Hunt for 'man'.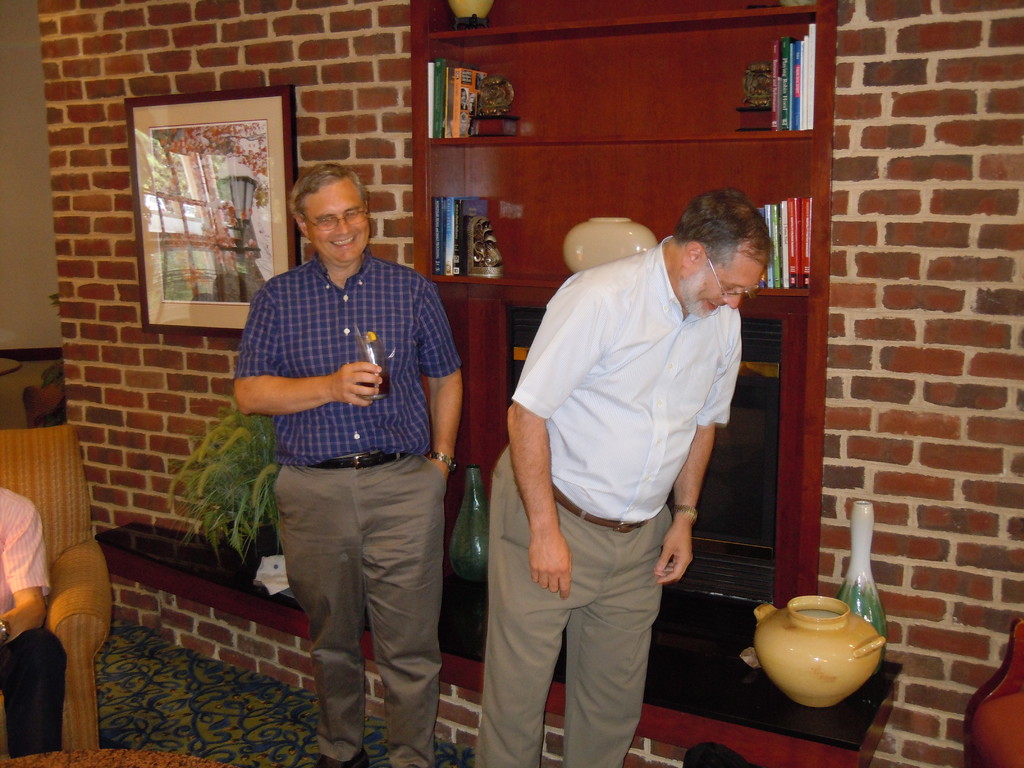
Hunted down at [234, 161, 463, 767].
